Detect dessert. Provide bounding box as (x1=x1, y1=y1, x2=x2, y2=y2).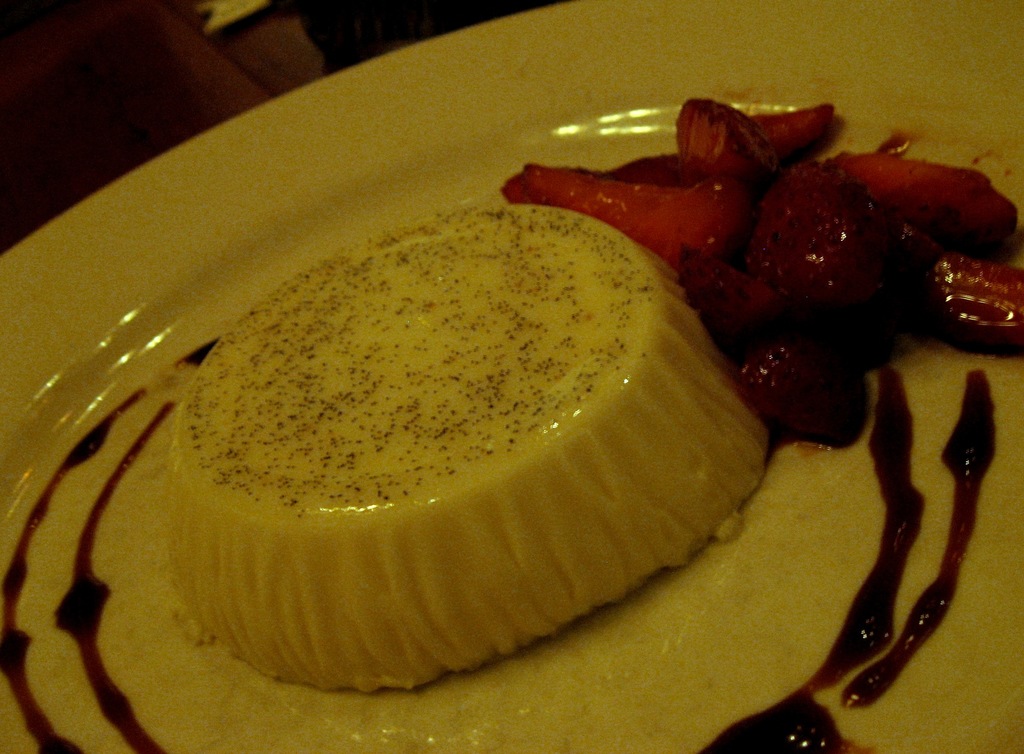
(x1=507, y1=99, x2=1021, y2=456).
